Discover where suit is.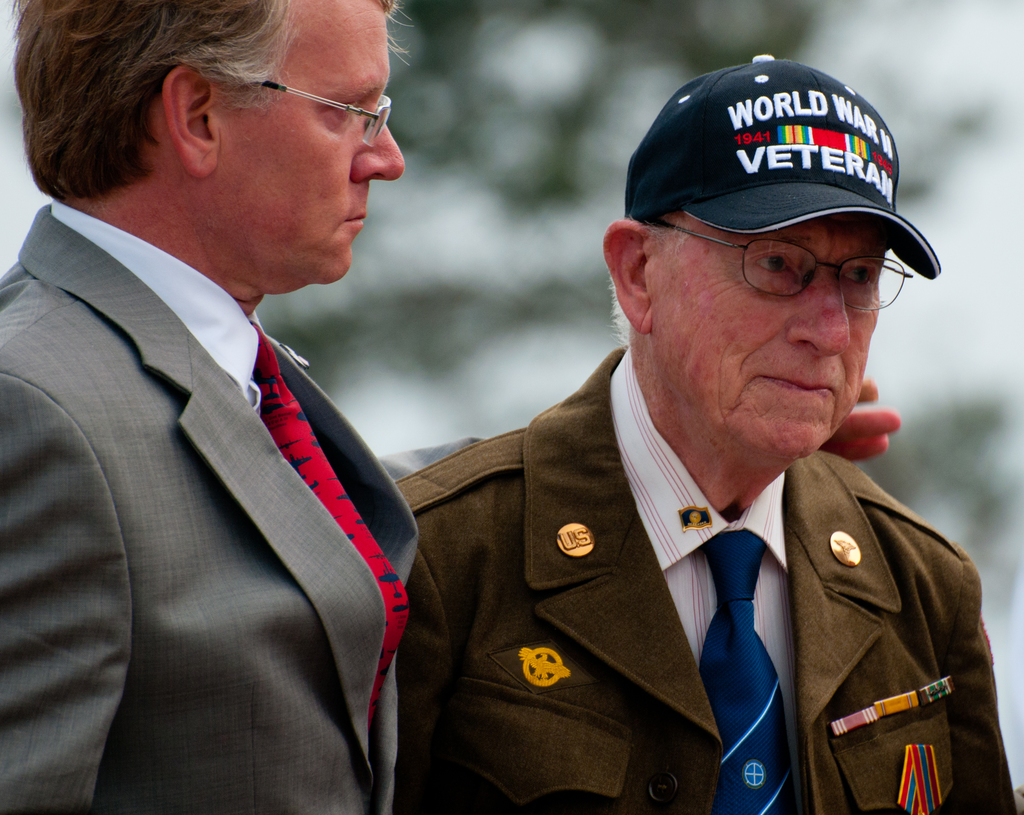
Discovered at <bbox>0, 200, 419, 814</bbox>.
